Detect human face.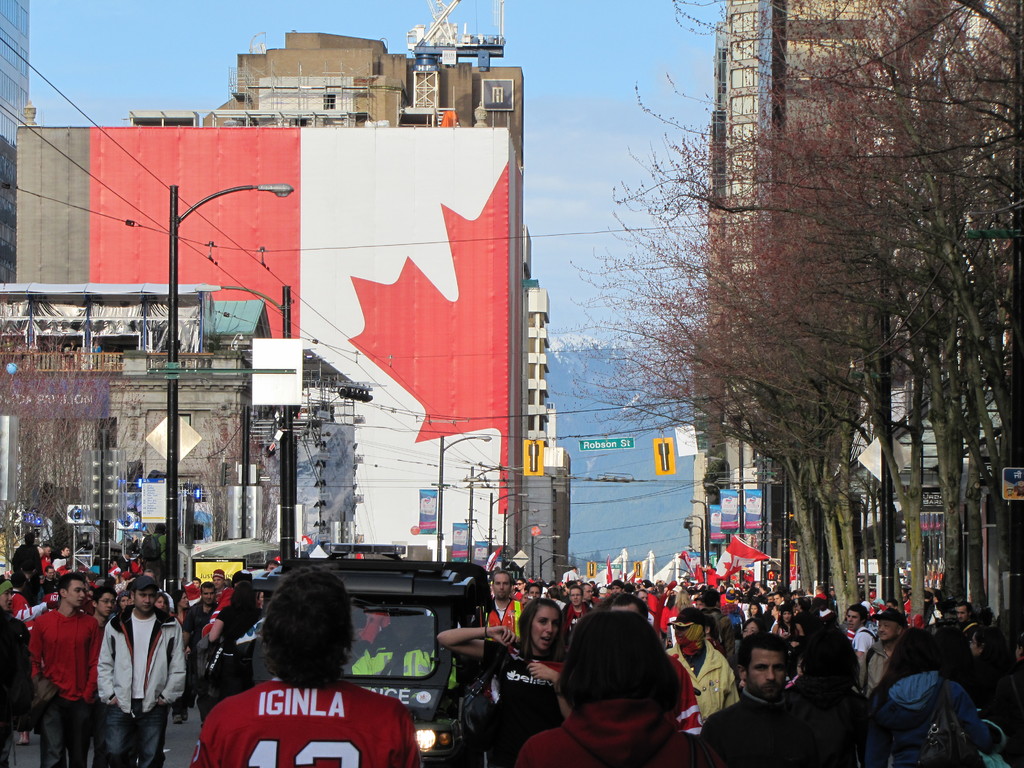
Detected at crop(70, 579, 88, 609).
